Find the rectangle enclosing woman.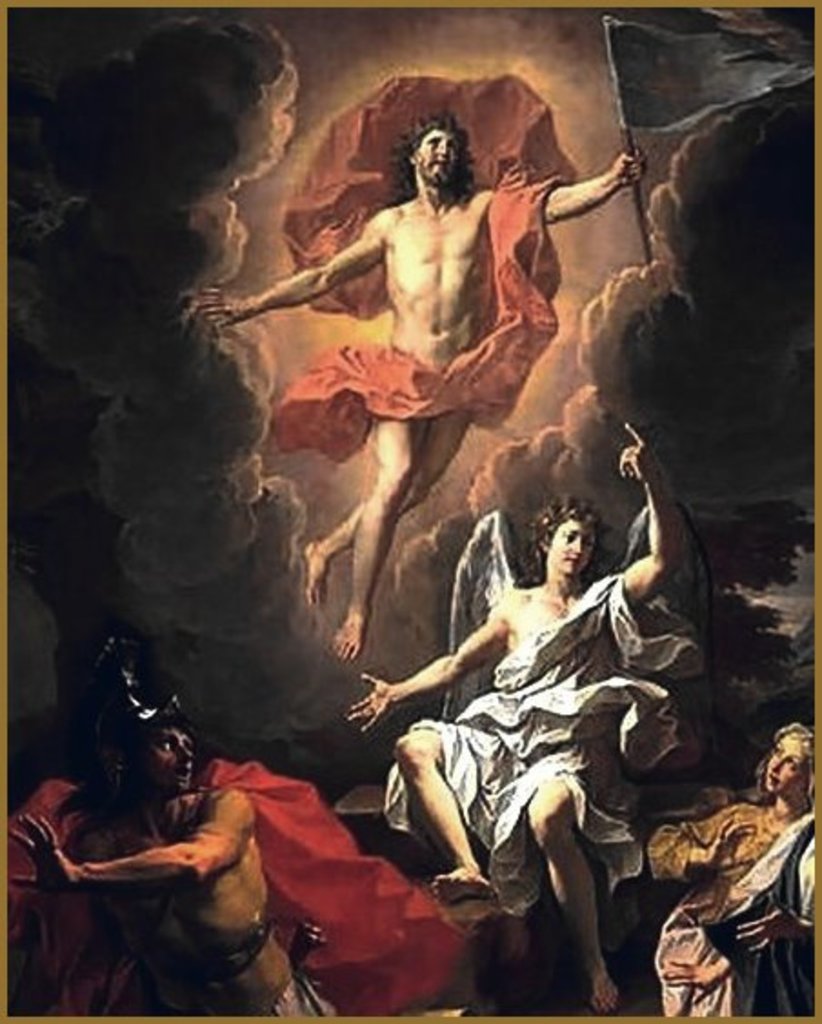
bbox=(642, 726, 820, 1022).
